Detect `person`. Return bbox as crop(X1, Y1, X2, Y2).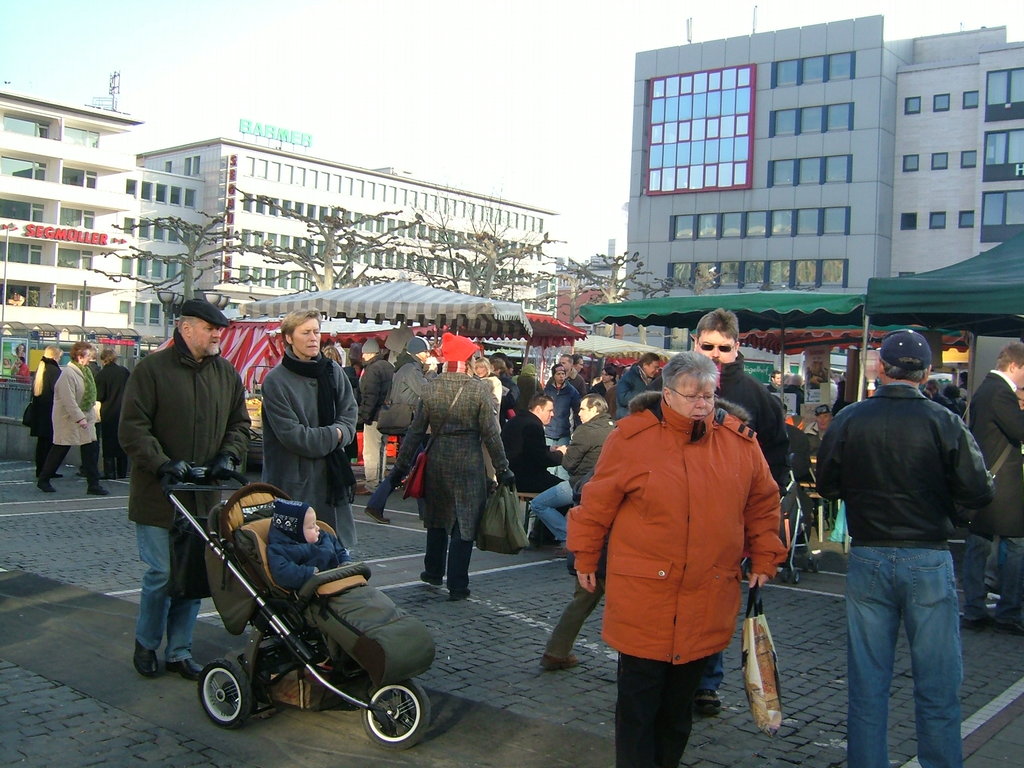
crop(319, 342, 347, 365).
